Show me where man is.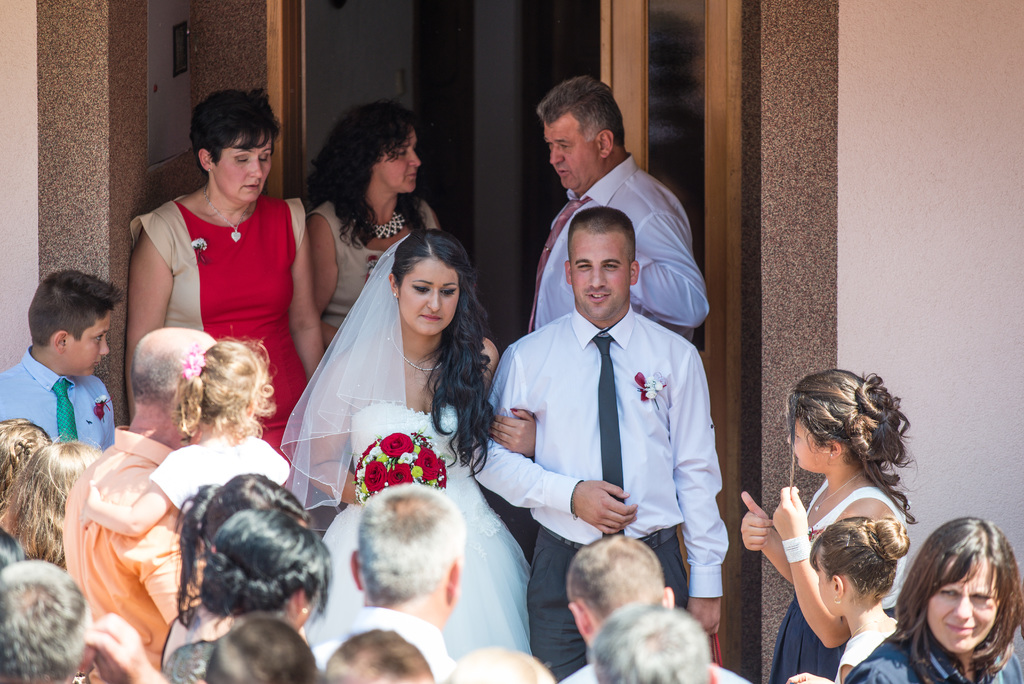
man is at (525,71,716,336).
